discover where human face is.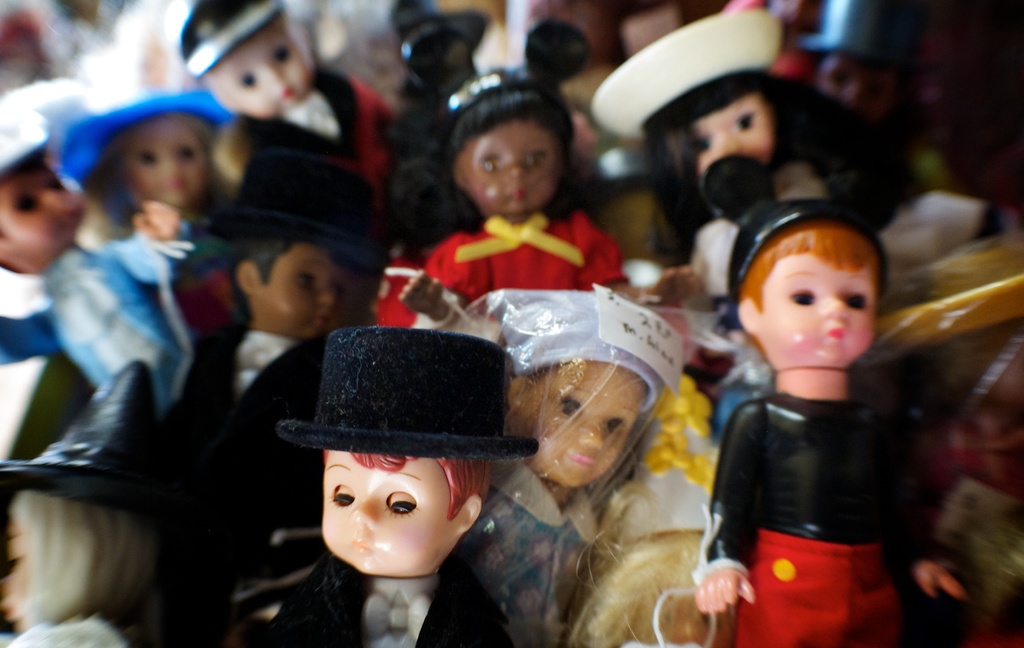
Discovered at {"x1": 521, "y1": 364, "x2": 632, "y2": 490}.
